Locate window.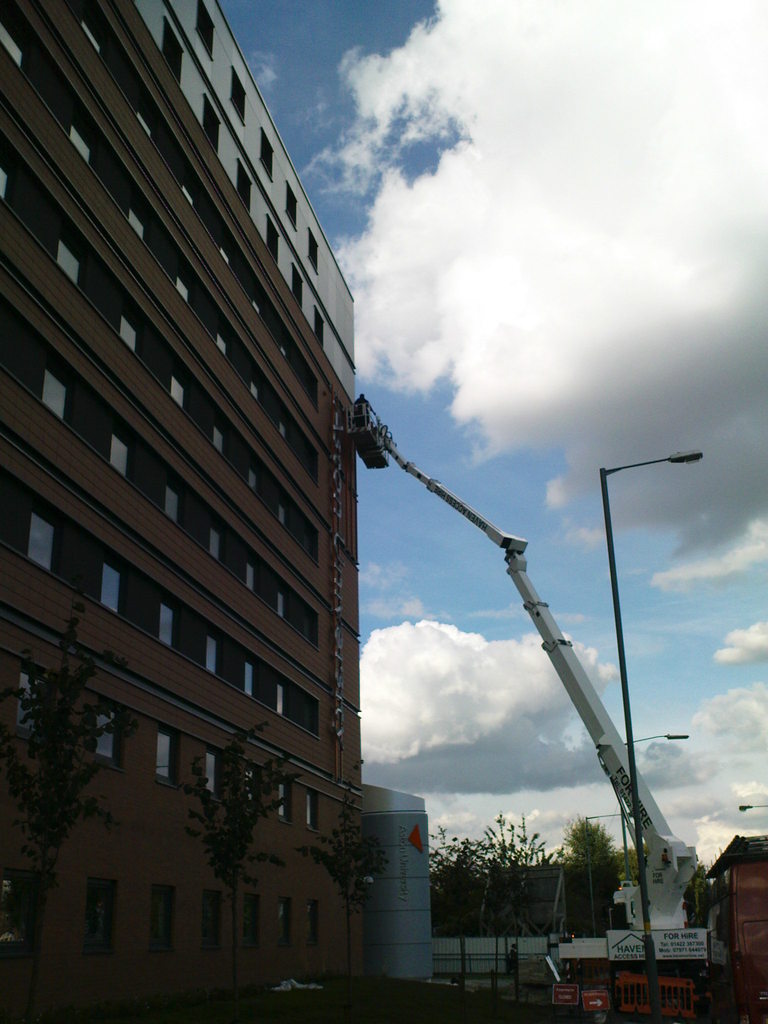
Bounding box: box=[67, 116, 97, 160].
